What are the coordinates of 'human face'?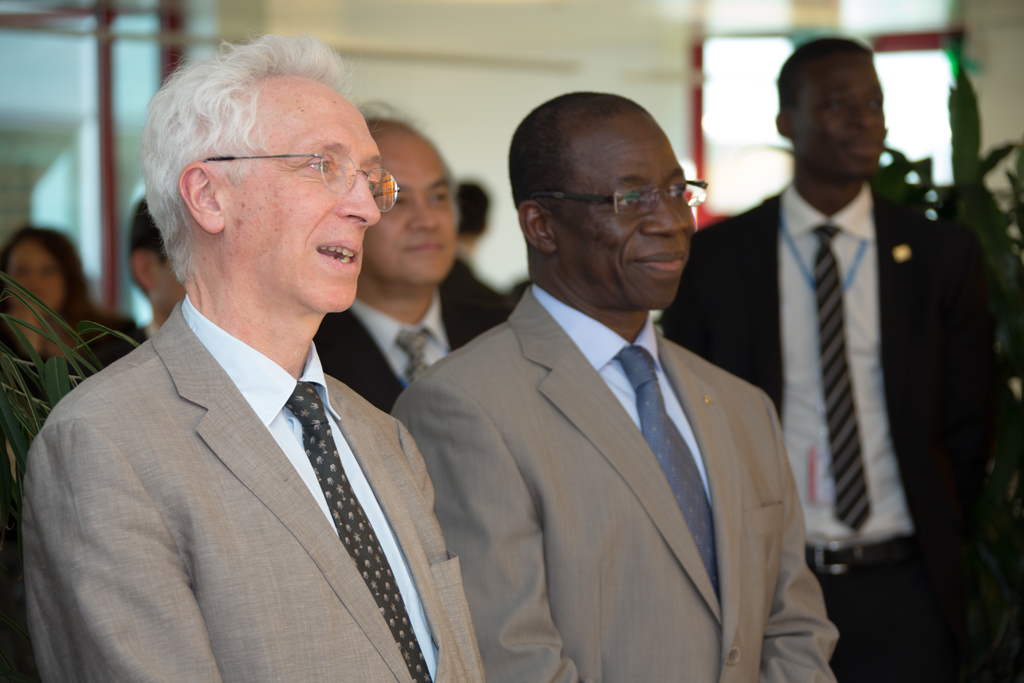
(366,129,454,279).
